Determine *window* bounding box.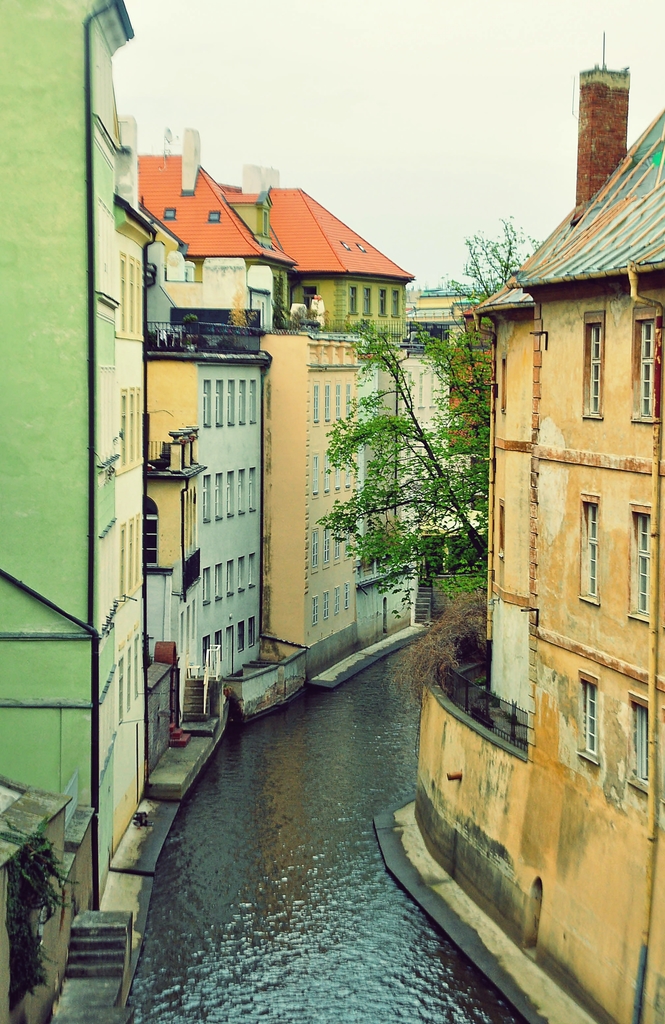
Determined: <box>127,256,134,332</box>.
